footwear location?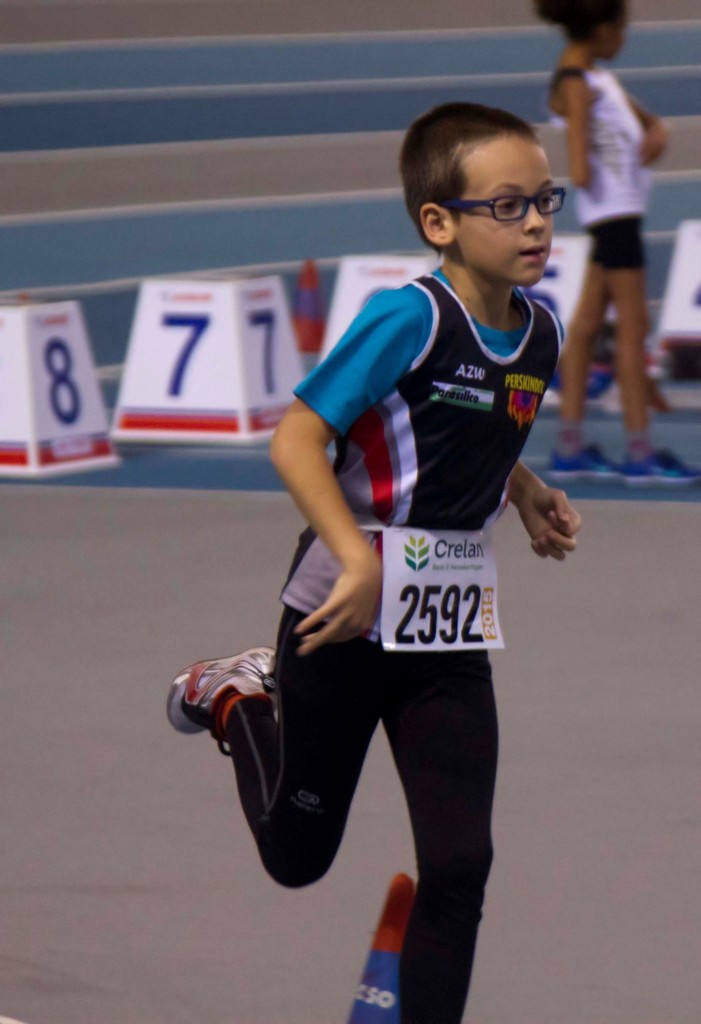
{"x1": 157, "y1": 645, "x2": 284, "y2": 761}
